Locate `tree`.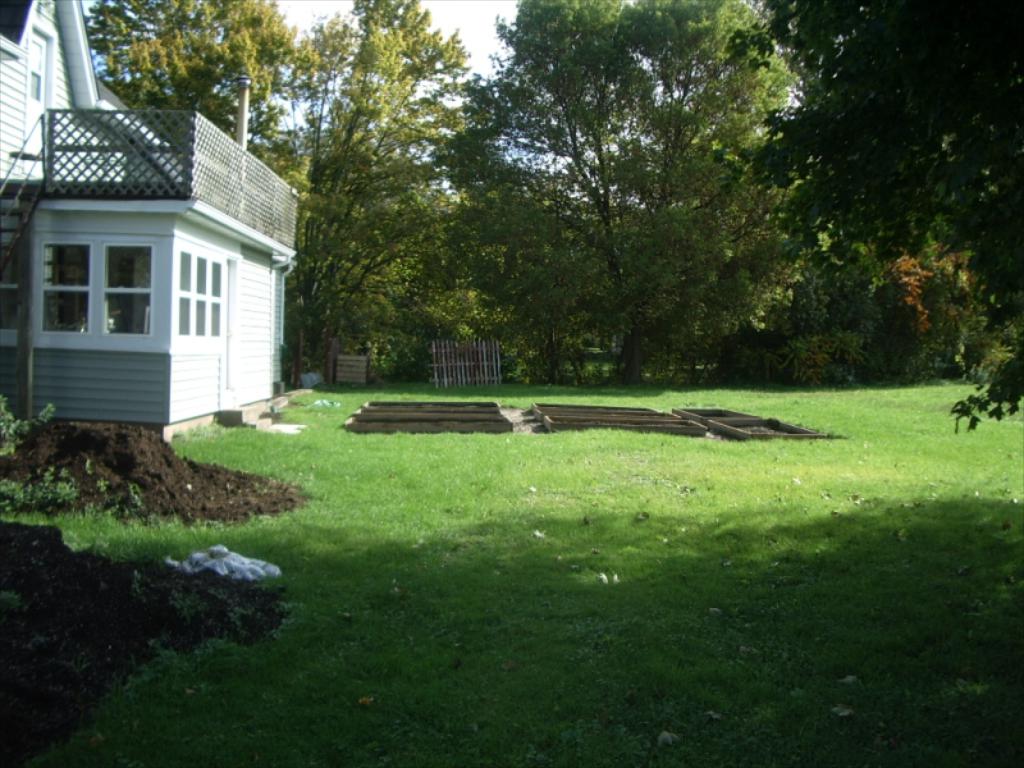
Bounding box: 72,0,352,191.
